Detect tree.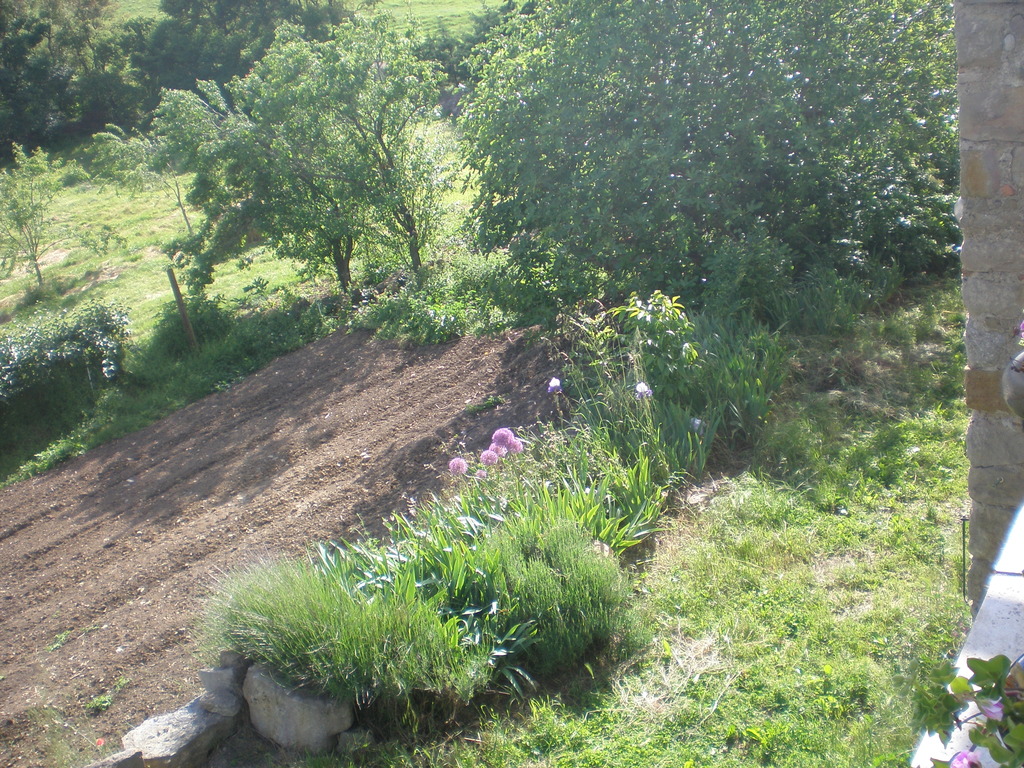
Detected at x1=1 y1=0 x2=117 y2=156.
